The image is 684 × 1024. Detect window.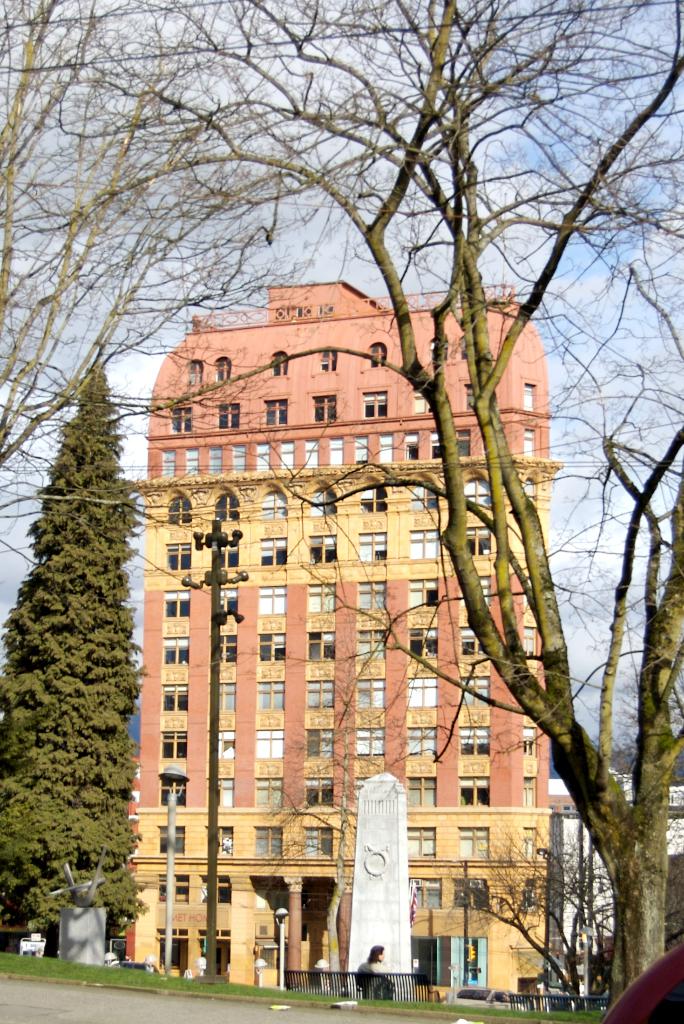
Detection: (left=519, top=372, right=535, bottom=410).
